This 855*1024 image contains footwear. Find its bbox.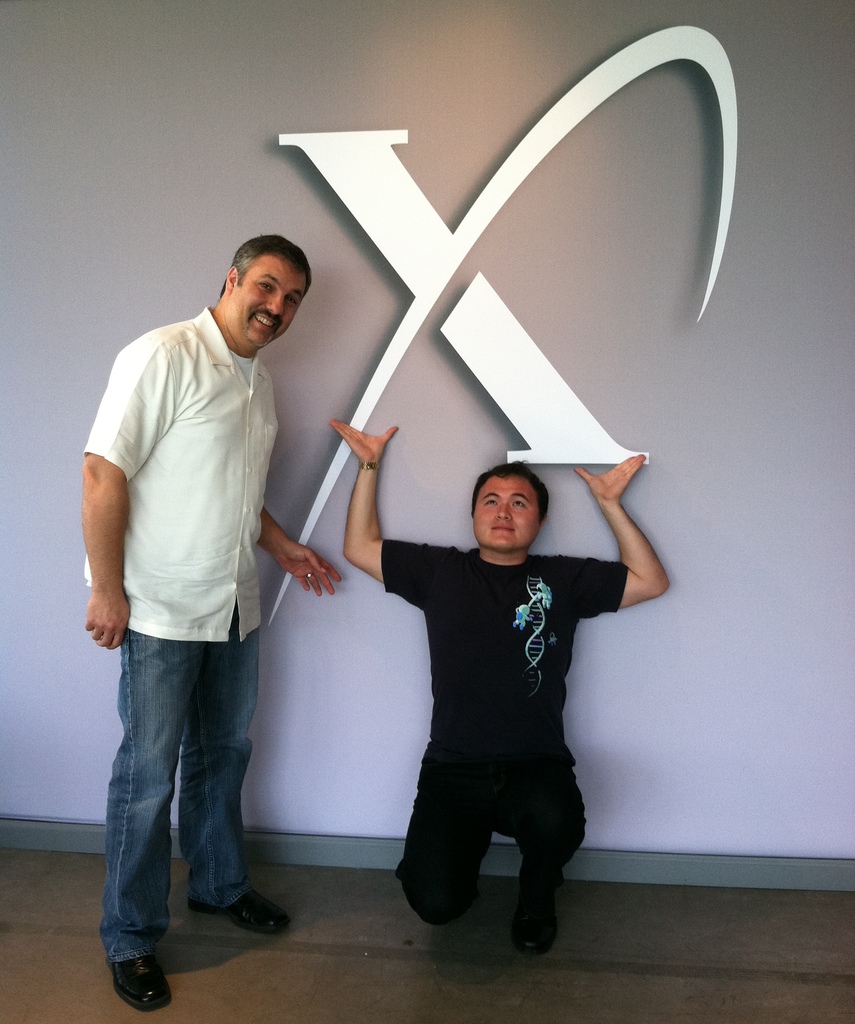
bbox=(512, 890, 560, 956).
